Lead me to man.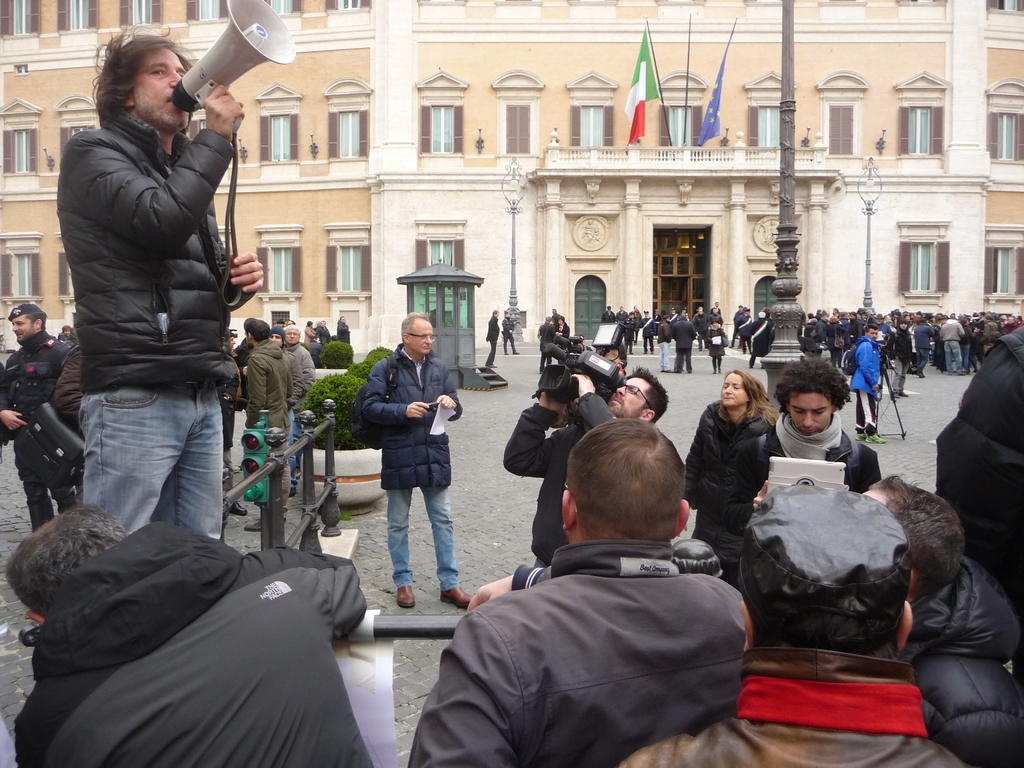
Lead to locate(276, 319, 287, 328).
